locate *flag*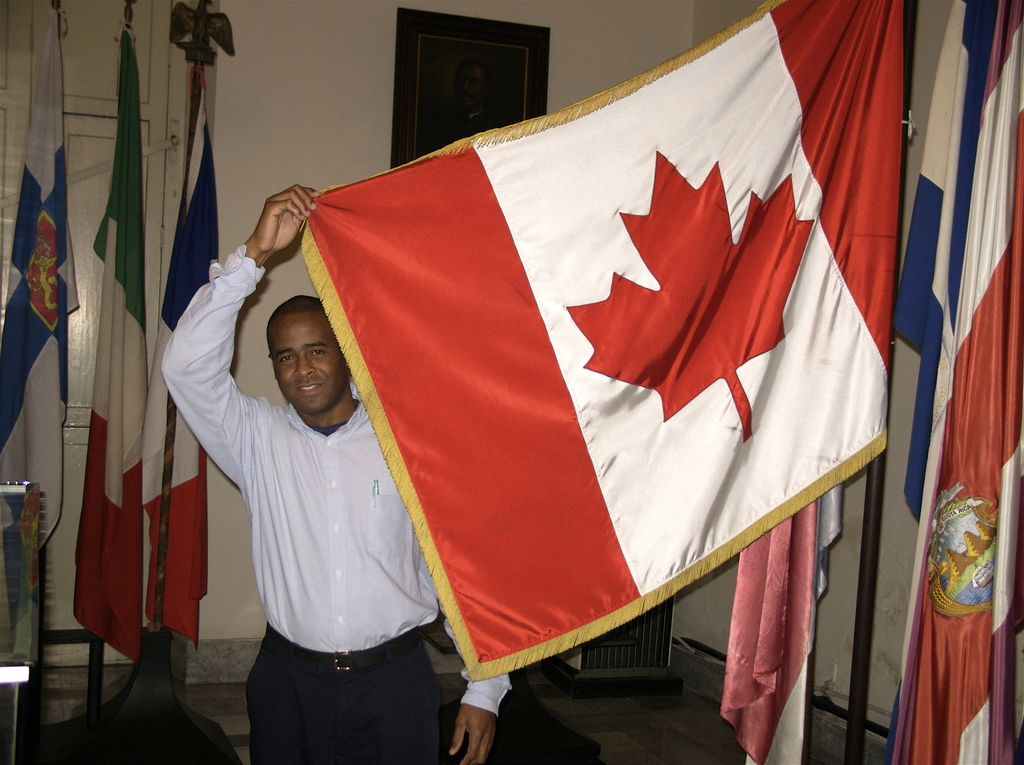
detection(150, 26, 225, 655)
